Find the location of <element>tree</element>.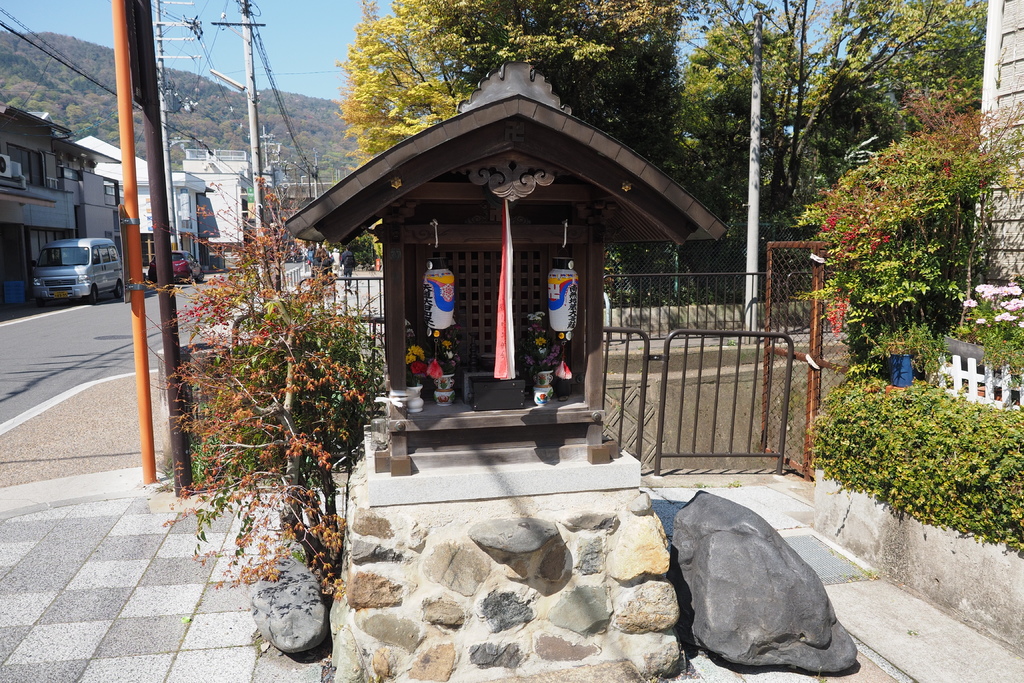
Location: {"left": 662, "top": 0, "right": 801, "bottom": 253}.
